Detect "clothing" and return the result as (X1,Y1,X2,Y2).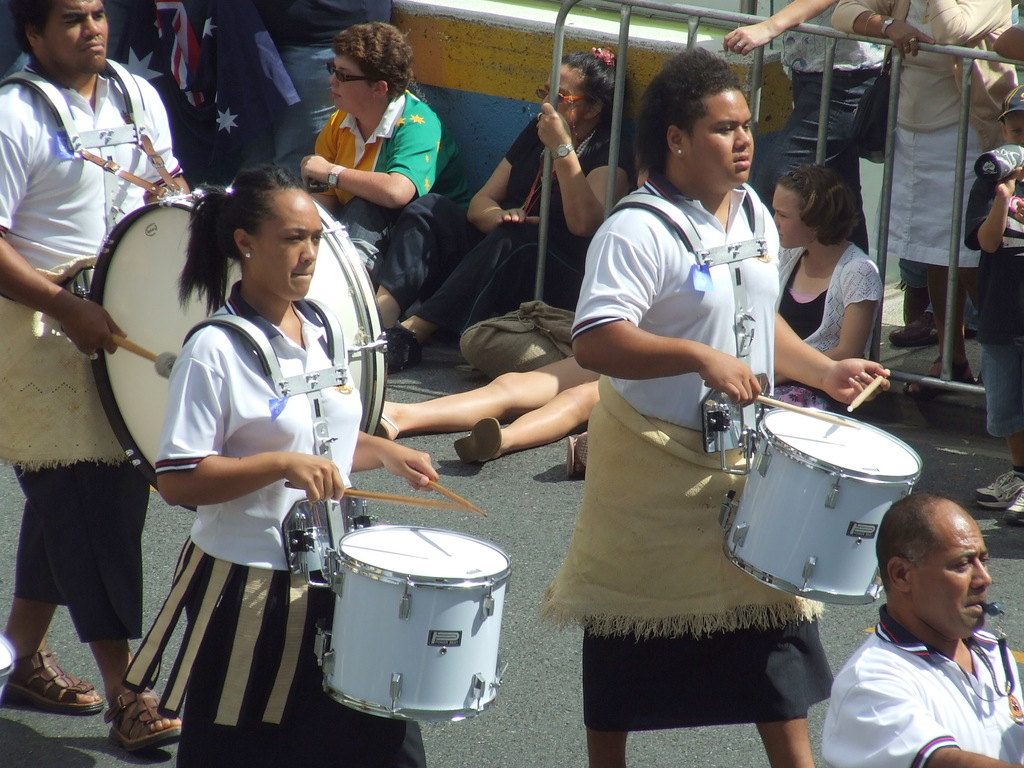
(831,0,1018,271).
